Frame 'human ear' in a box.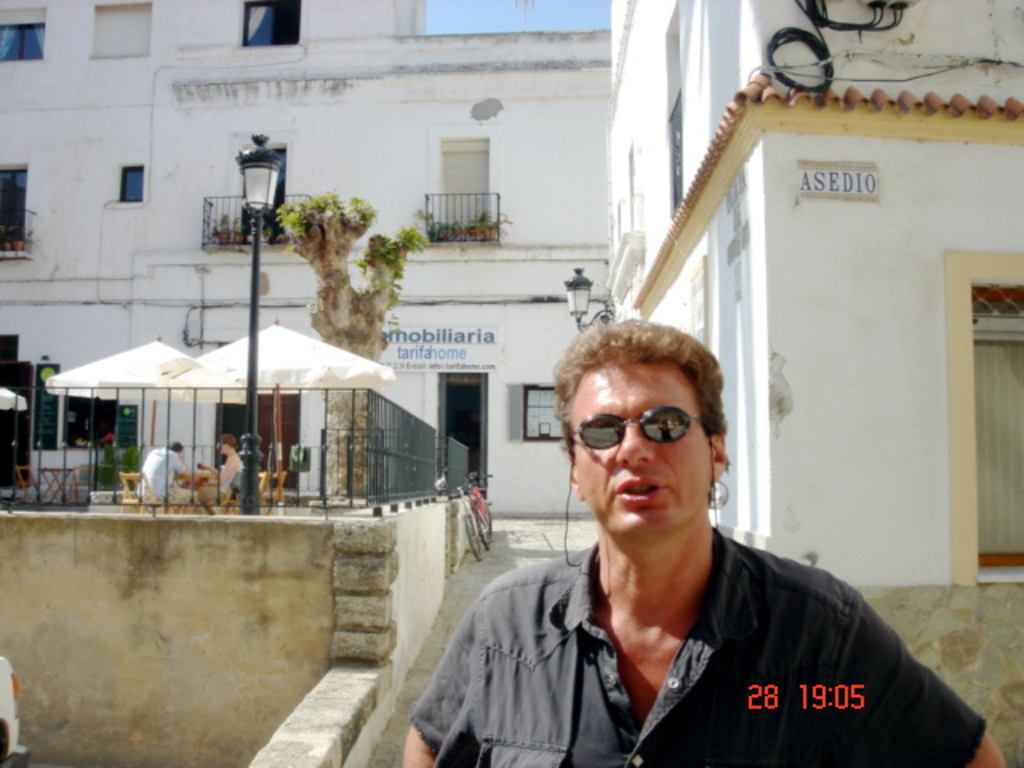
(715,438,723,477).
